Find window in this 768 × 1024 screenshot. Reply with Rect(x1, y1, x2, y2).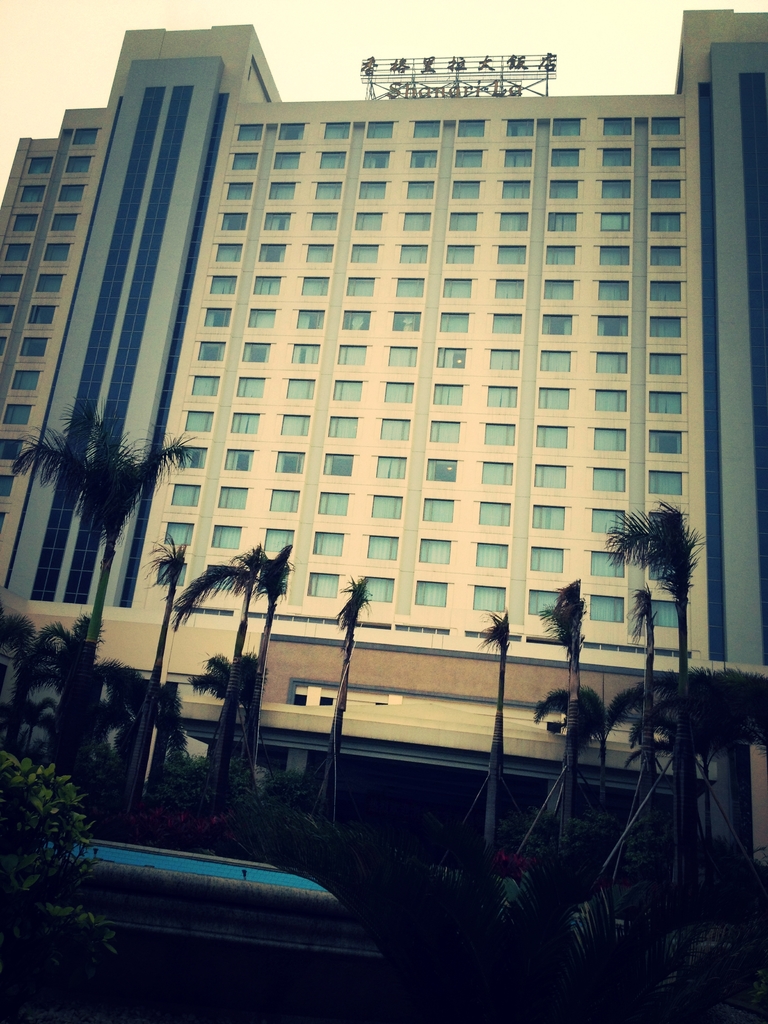
Rect(596, 279, 632, 300).
